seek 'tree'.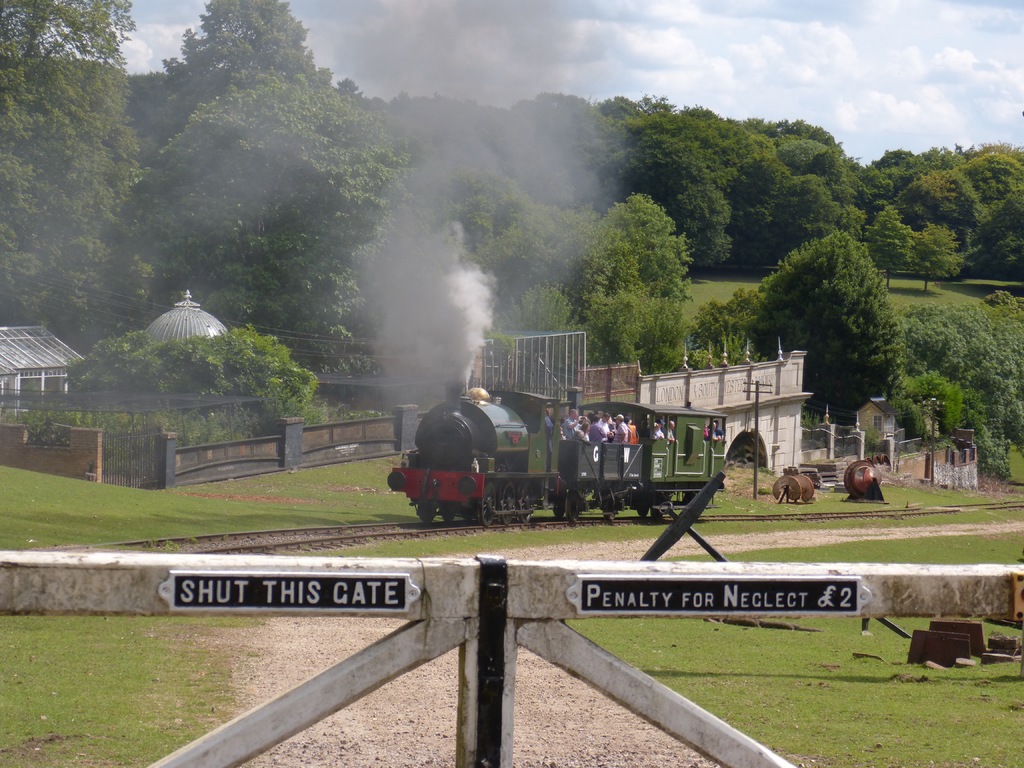
box(900, 173, 980, 253).
